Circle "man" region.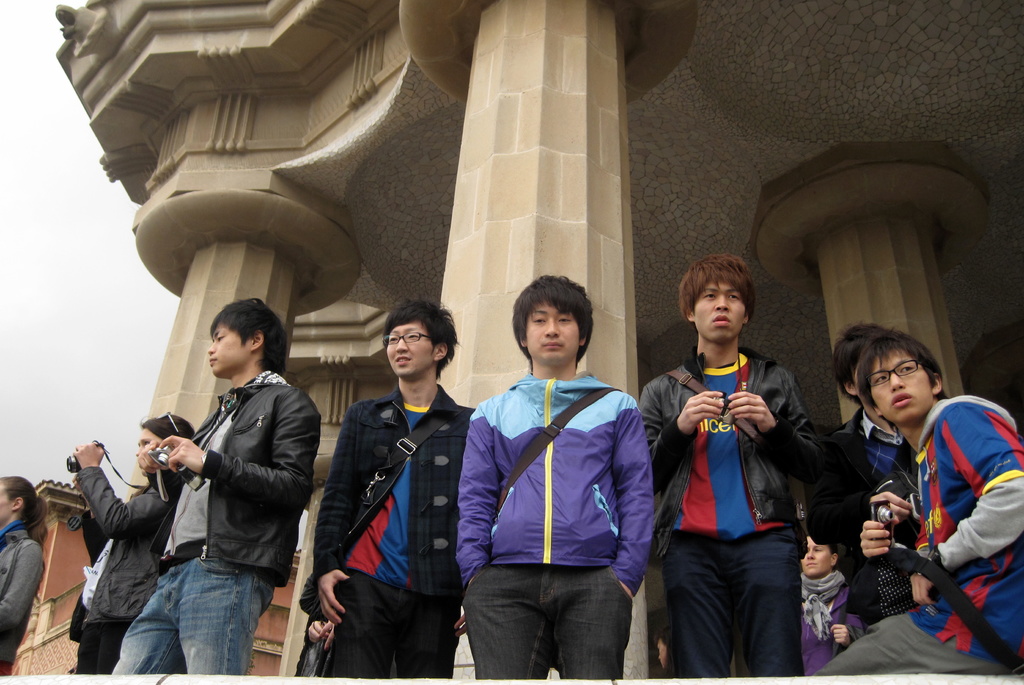
Region: bbox(111, 304, 324, 668).
